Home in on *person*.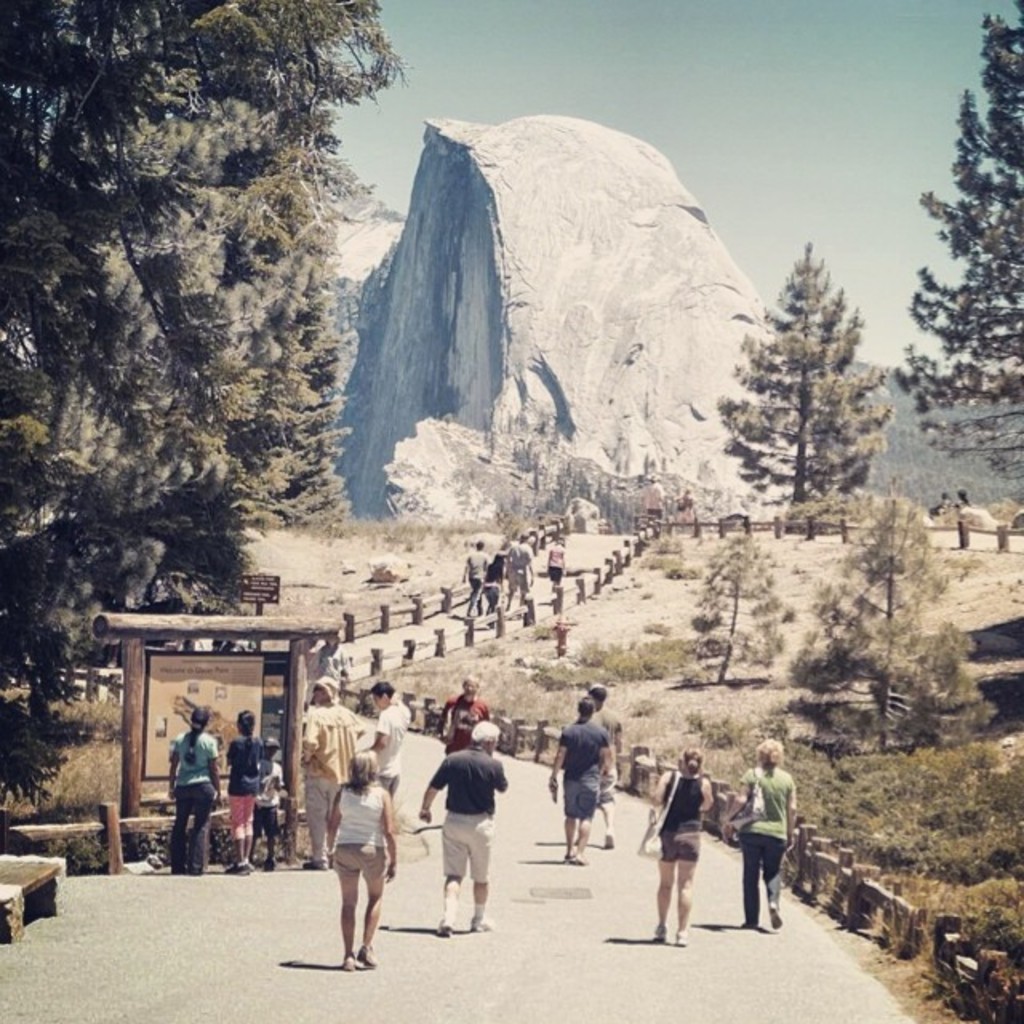
Homed in at box(325, 742, 402, 971).
